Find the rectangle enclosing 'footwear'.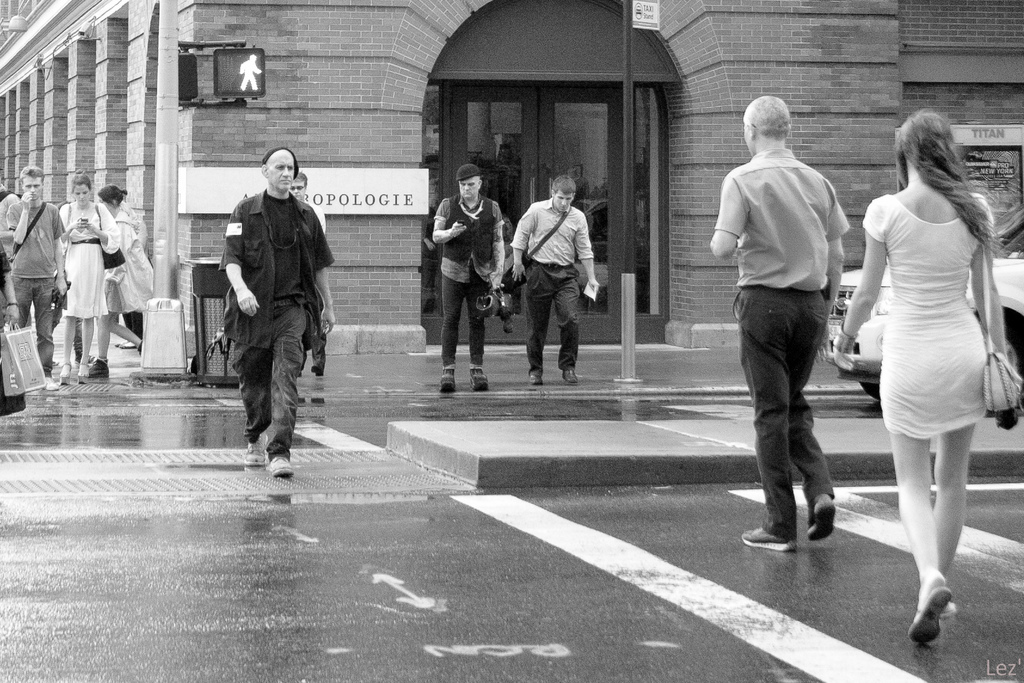
57/361/75/389.
